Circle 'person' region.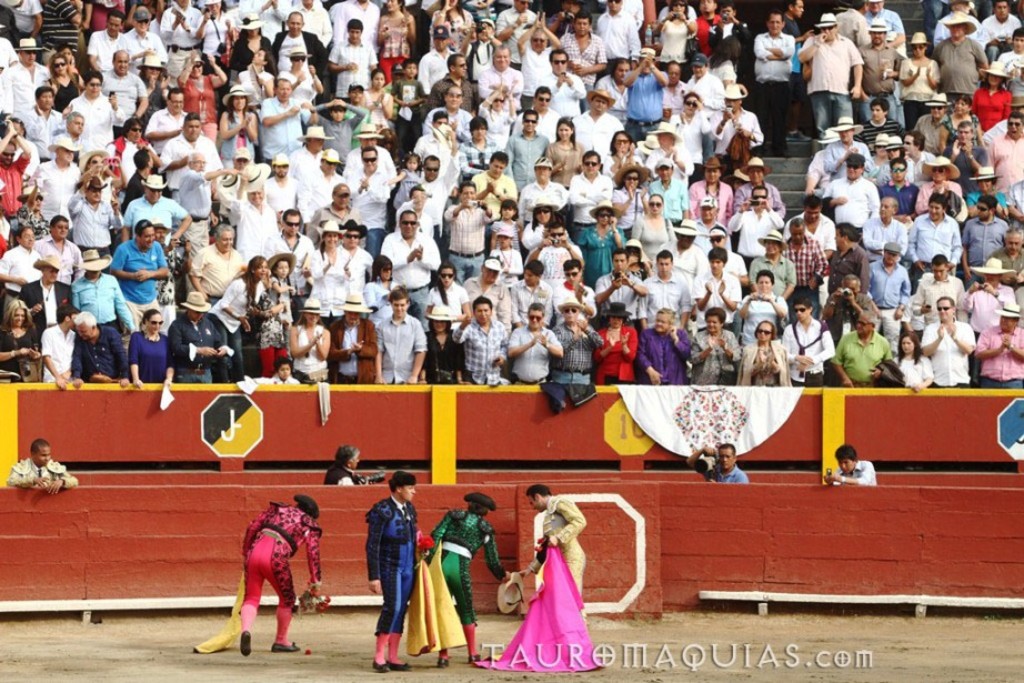
Region: box=[820, 448, 883, 490].
